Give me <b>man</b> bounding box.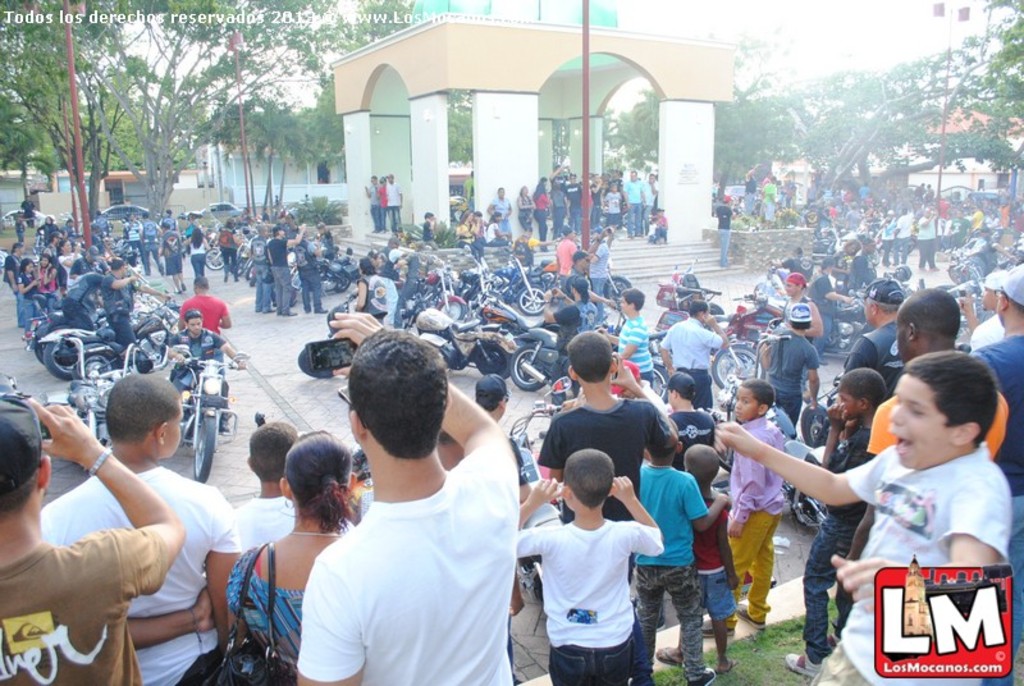
pyautogui.locateOnScreen(26, 356, 256, 685).
